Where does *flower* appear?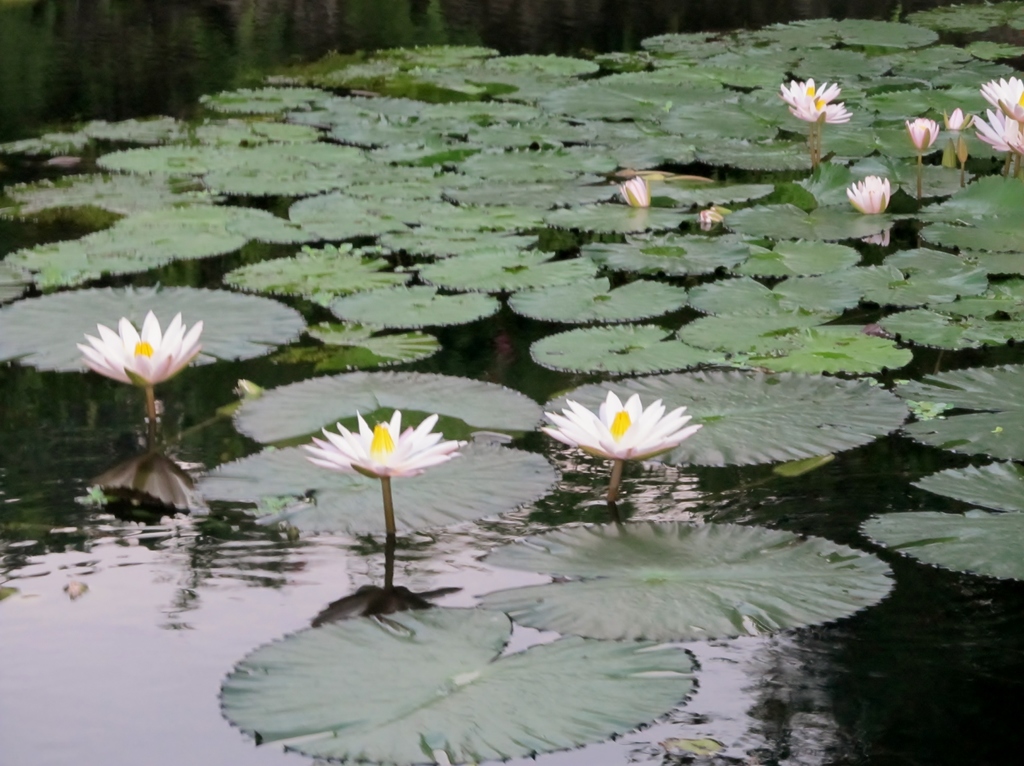
Appears at box=[304, 410, 476, 482].
